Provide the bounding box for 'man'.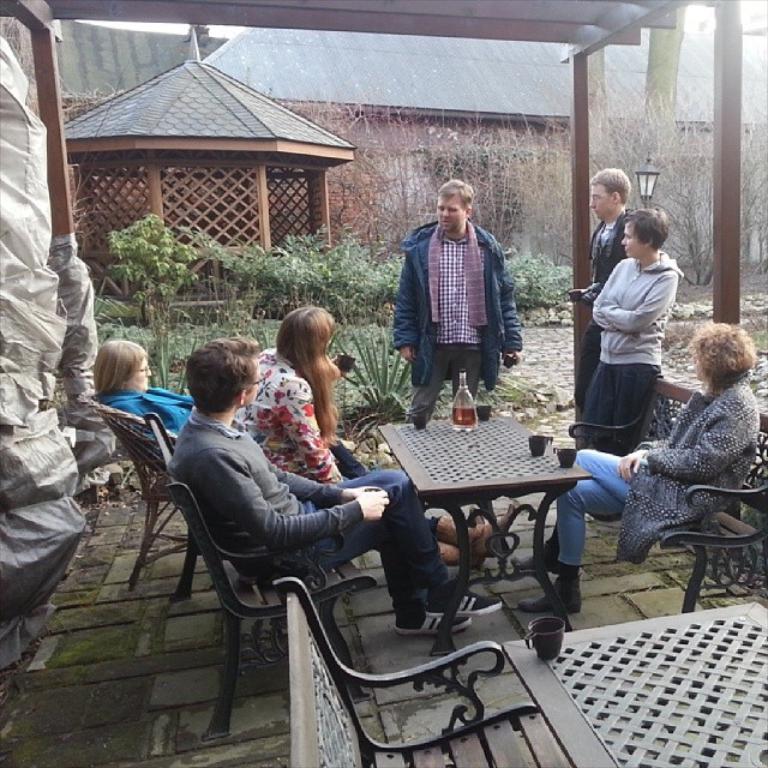
164, 335, 505, 640.
